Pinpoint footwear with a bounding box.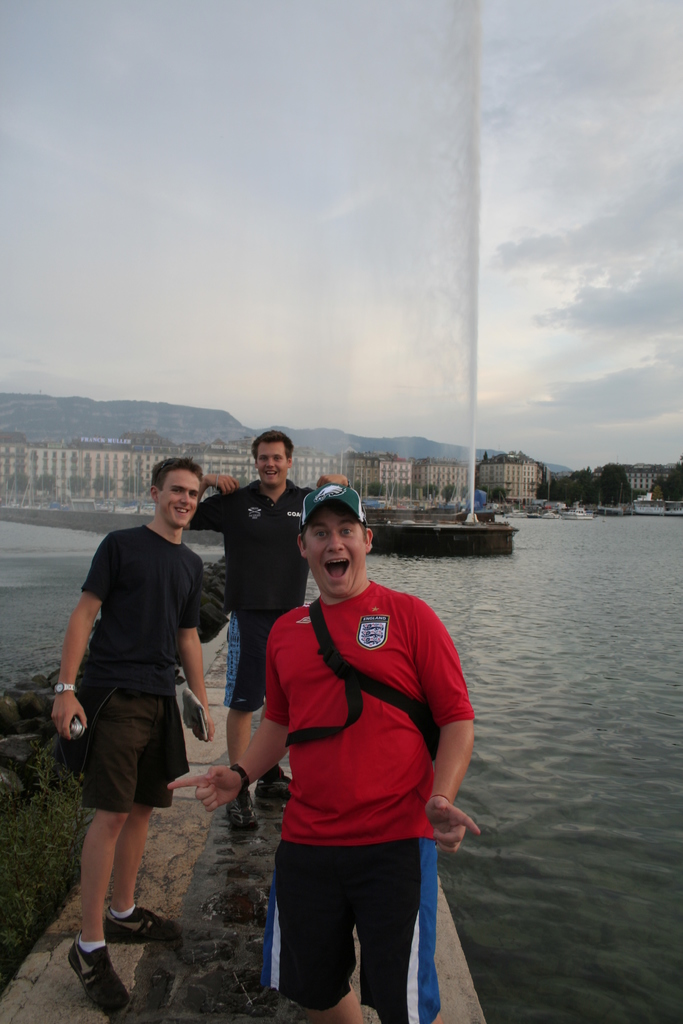
x1=100, y1=897, x2=187, y2=946.
